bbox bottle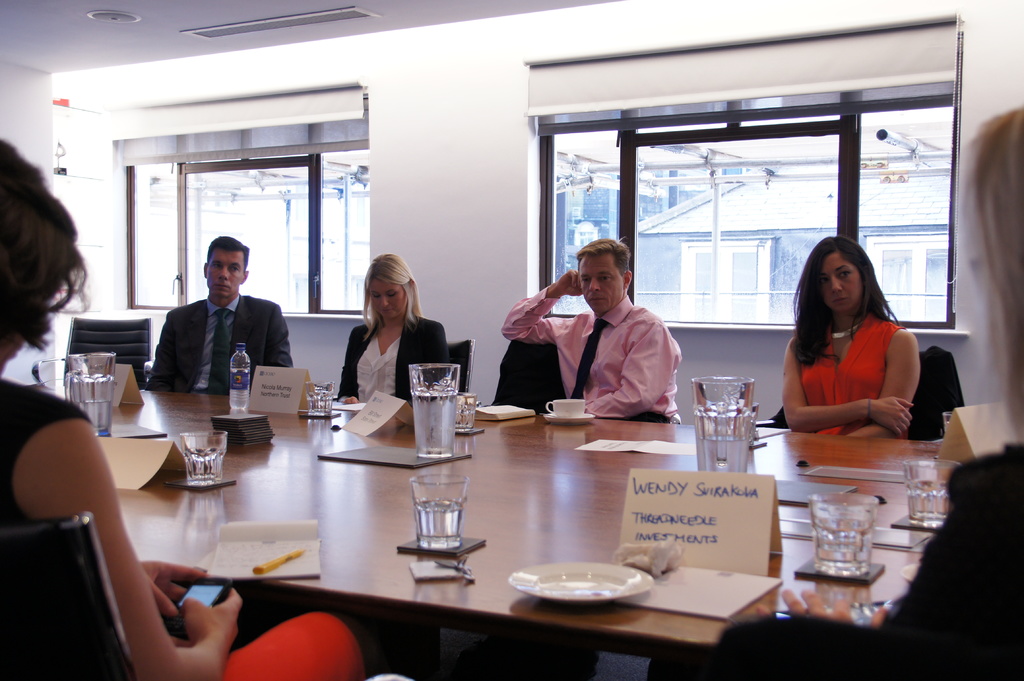
box(230, 339, 249, 410)
